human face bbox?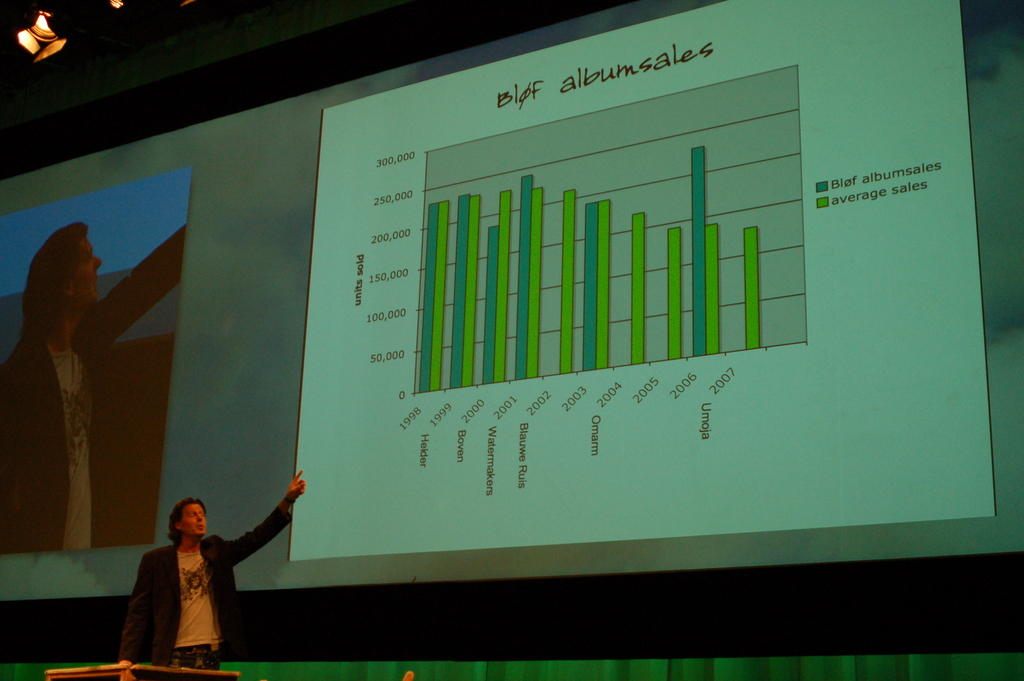
bbox=[74, 236, 102, 303]
